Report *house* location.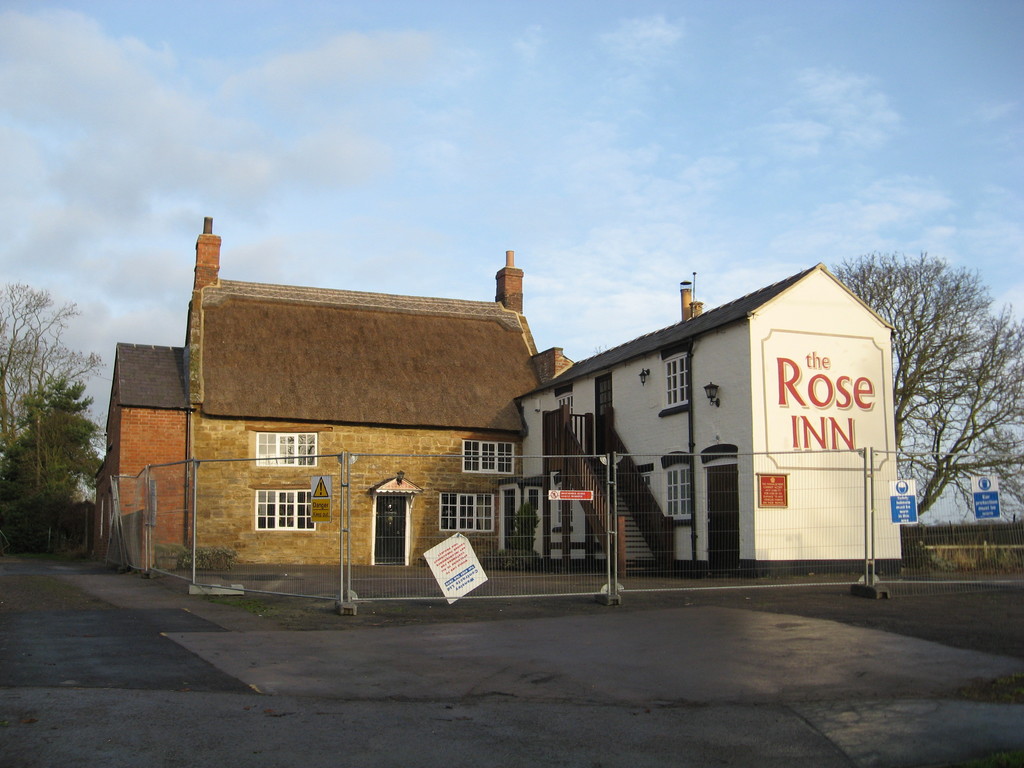
Report: crop(520, 262, 899, 579).
